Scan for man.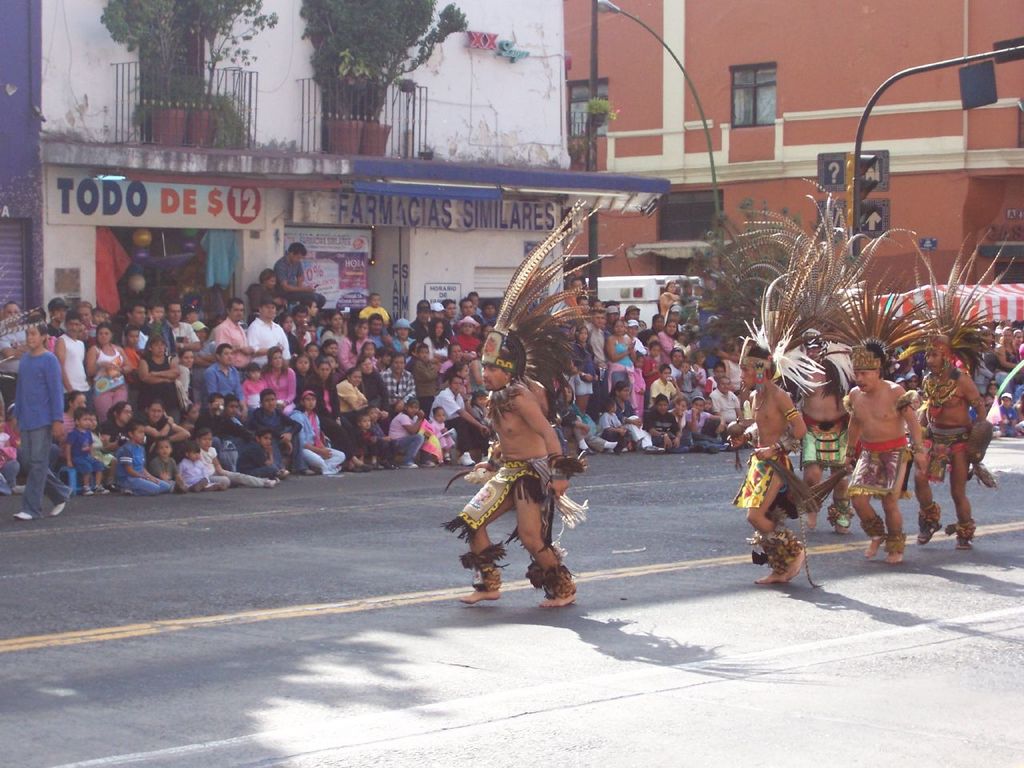
Scan result: bbox=(272, 240, 329, 310).
